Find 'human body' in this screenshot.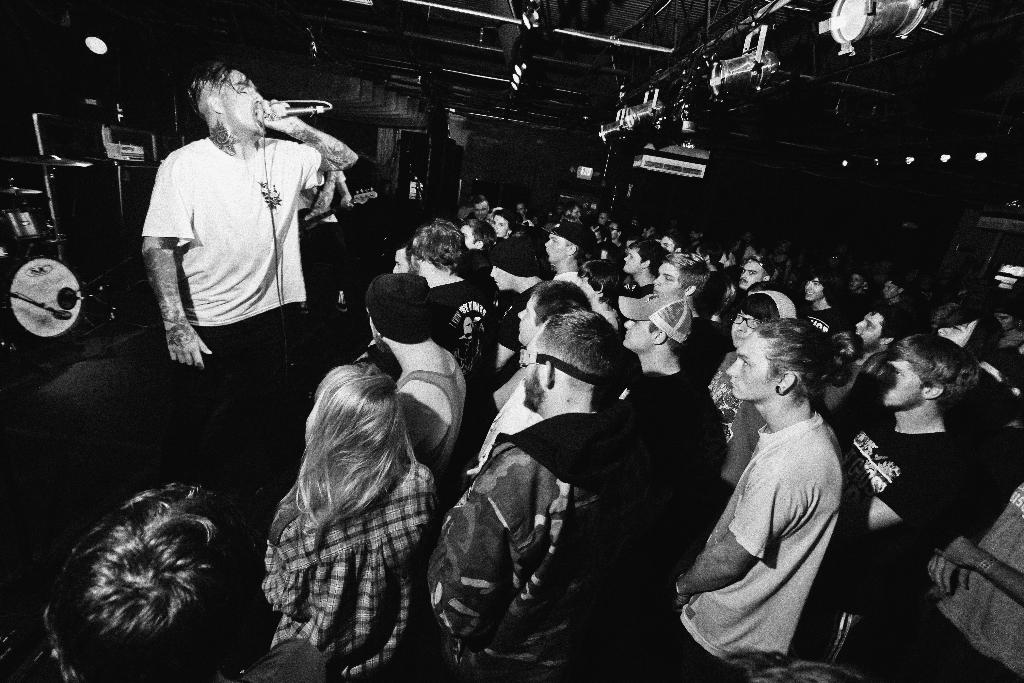
The bounding box for 'human body' is box=[845, 270, 865, 319].
